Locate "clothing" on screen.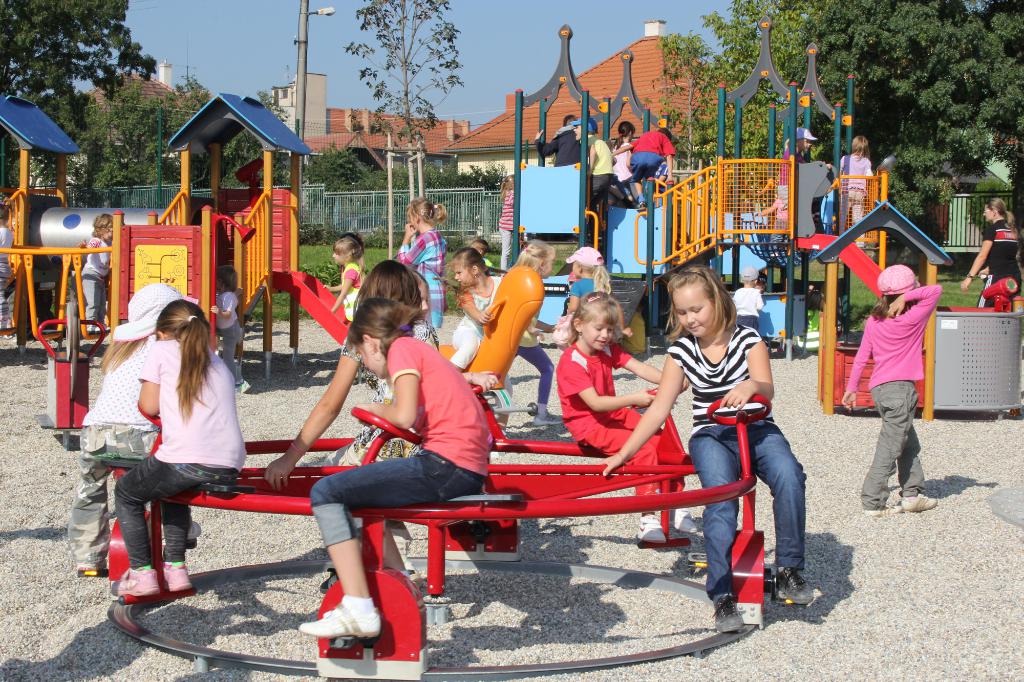
On screen at (x1=664, y1=325, x2=807, y2=595).
